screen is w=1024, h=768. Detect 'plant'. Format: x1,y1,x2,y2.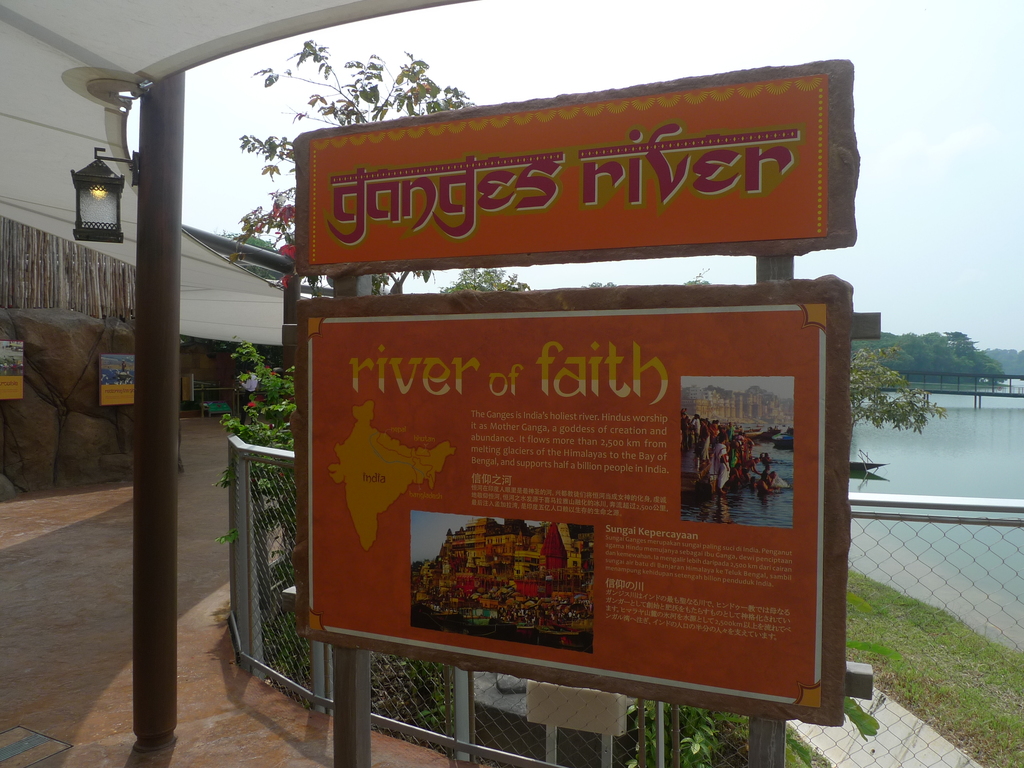
201,313,299,677.
